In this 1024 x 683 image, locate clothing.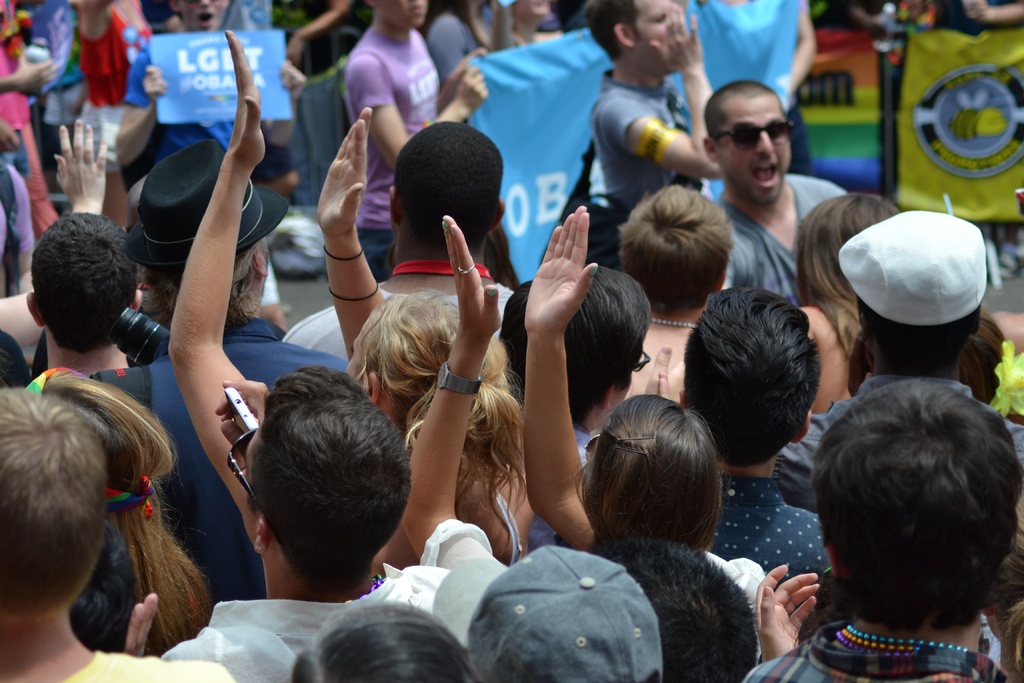
Bounding box: (343,17,431,229).
